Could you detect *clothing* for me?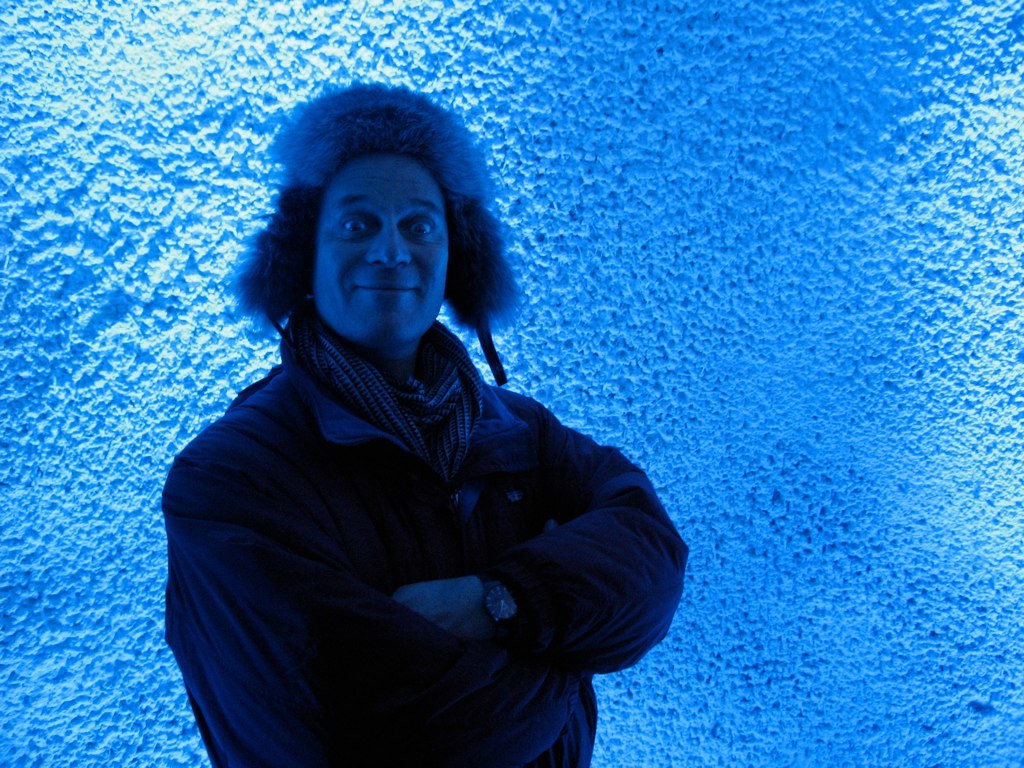
Detection result: 156:246:672:751.
